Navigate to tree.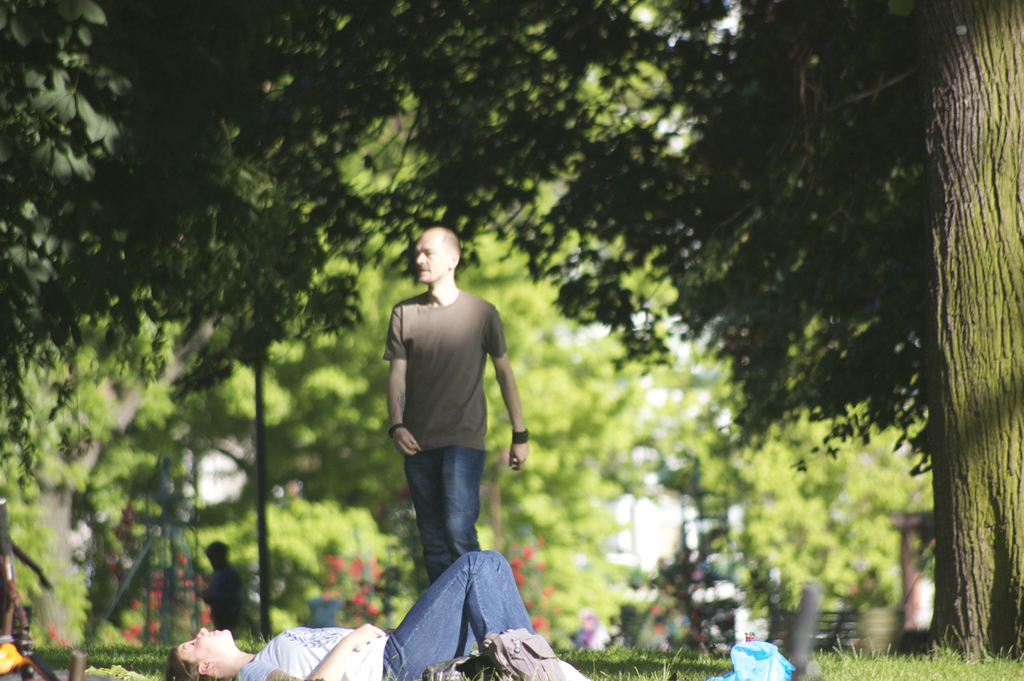
Navigation target: left=0, top=0, right=699, bottom=680.
